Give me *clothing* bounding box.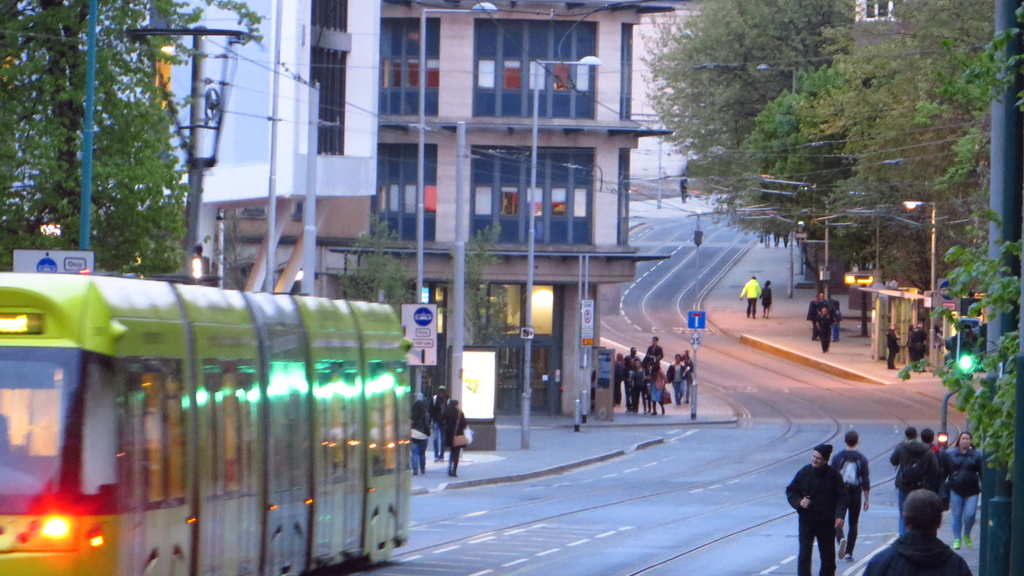
[788,464,845,526].
